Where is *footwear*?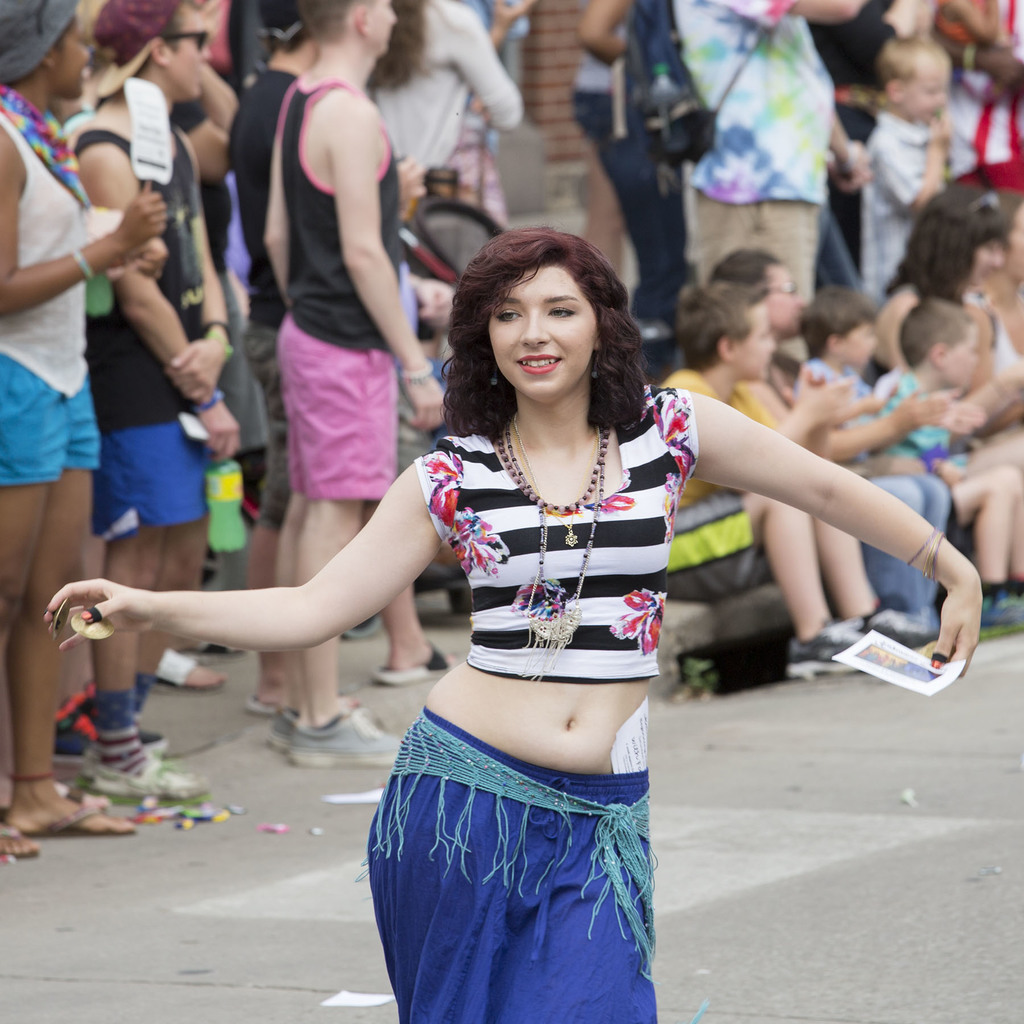
region(788, 614, 872, 676).
